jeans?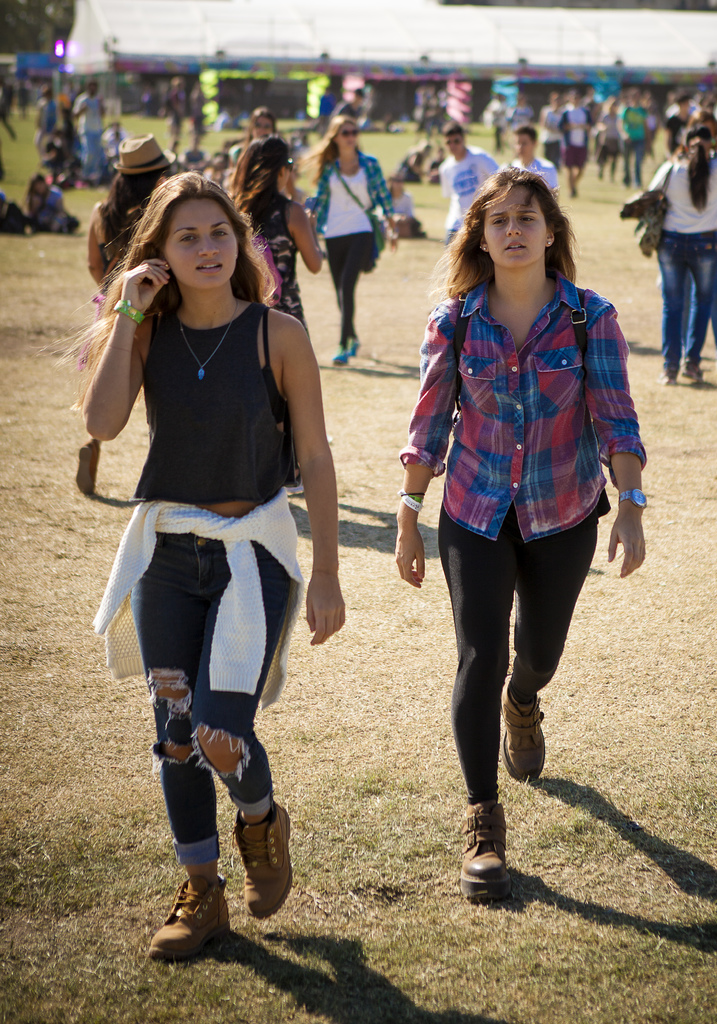
<bbox>447, 515, 587, 826</bbox>
